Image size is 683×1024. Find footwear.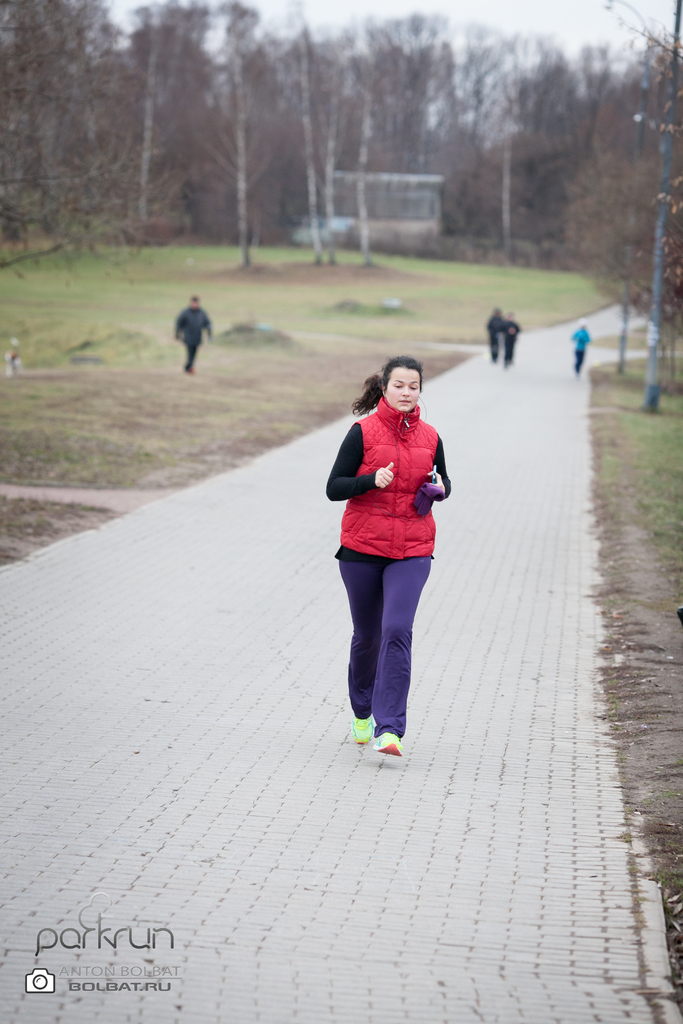
[356, 713, 373, 741].
